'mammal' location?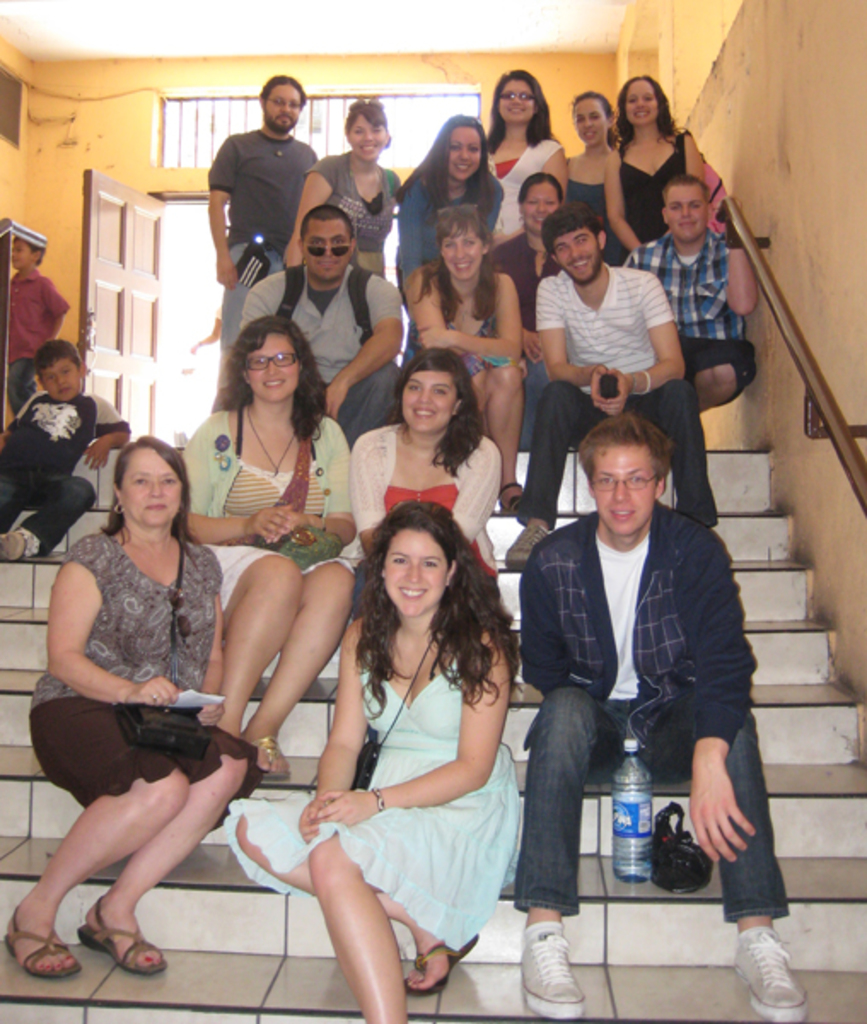
(left=524, top=355, right=775, bottom=945)
